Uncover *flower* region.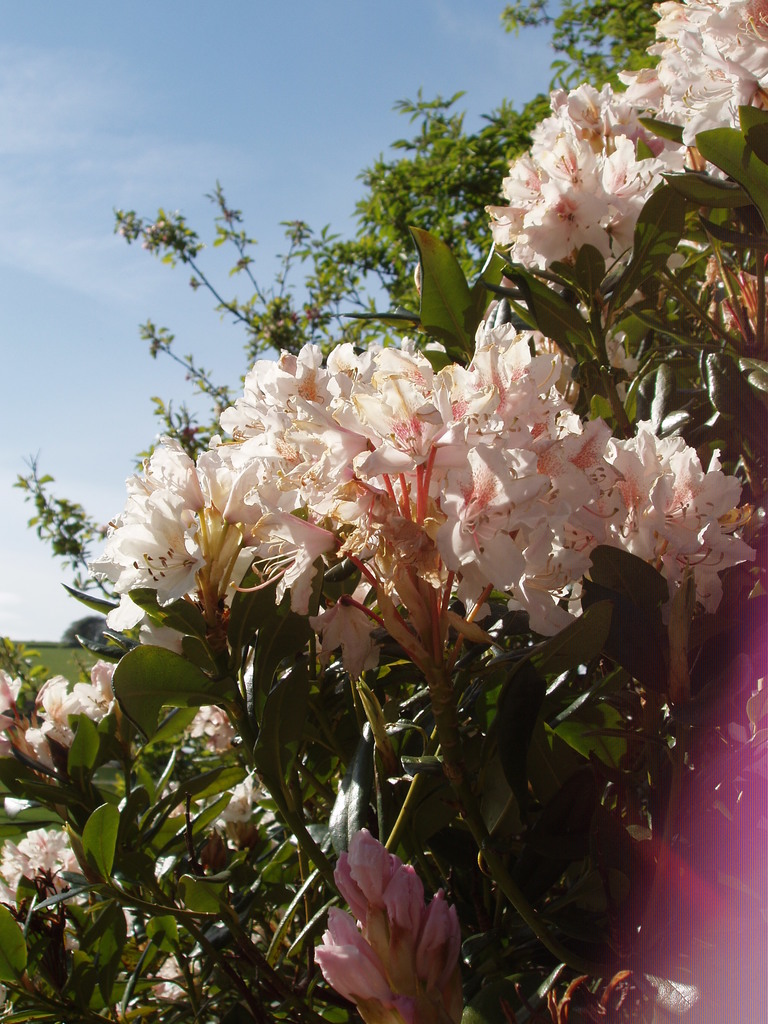
Uncovered: [x1=184, y1=772, x2=254, y2=874].
